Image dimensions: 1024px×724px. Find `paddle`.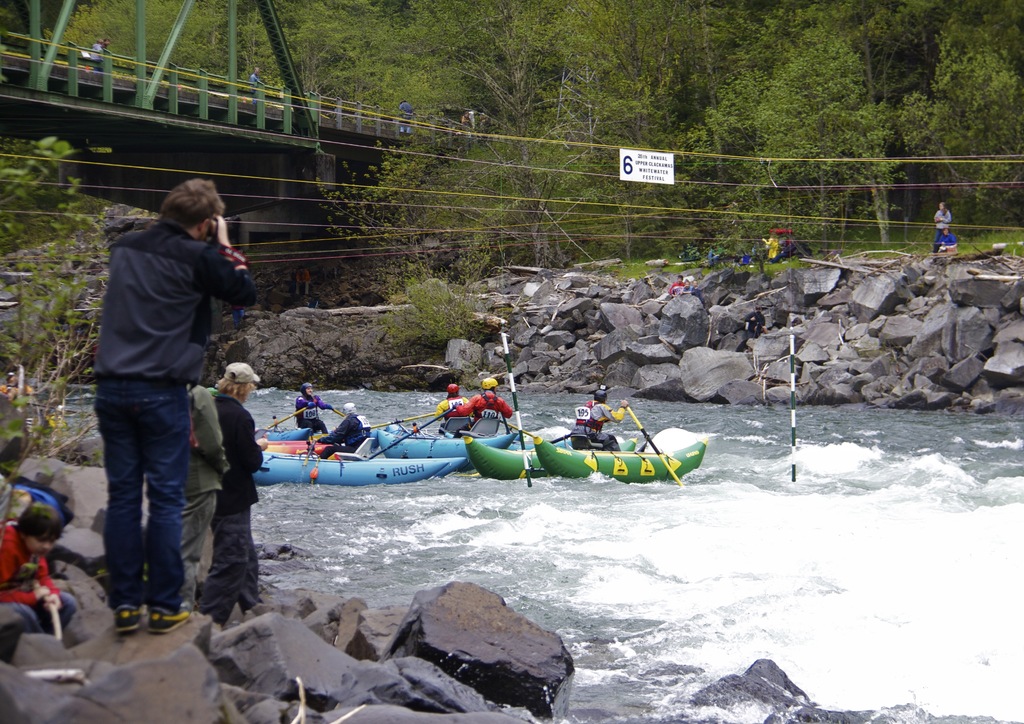
(498, 415, 554, 460).
